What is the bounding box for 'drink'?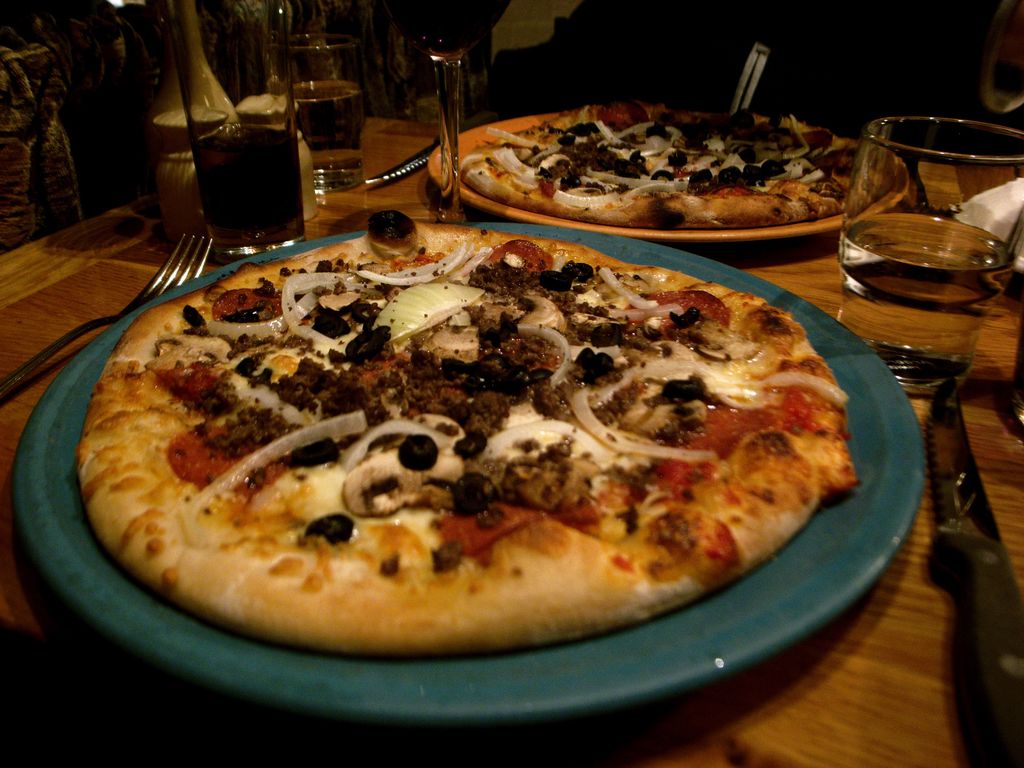
box=[847, 126, 1023, 399].
